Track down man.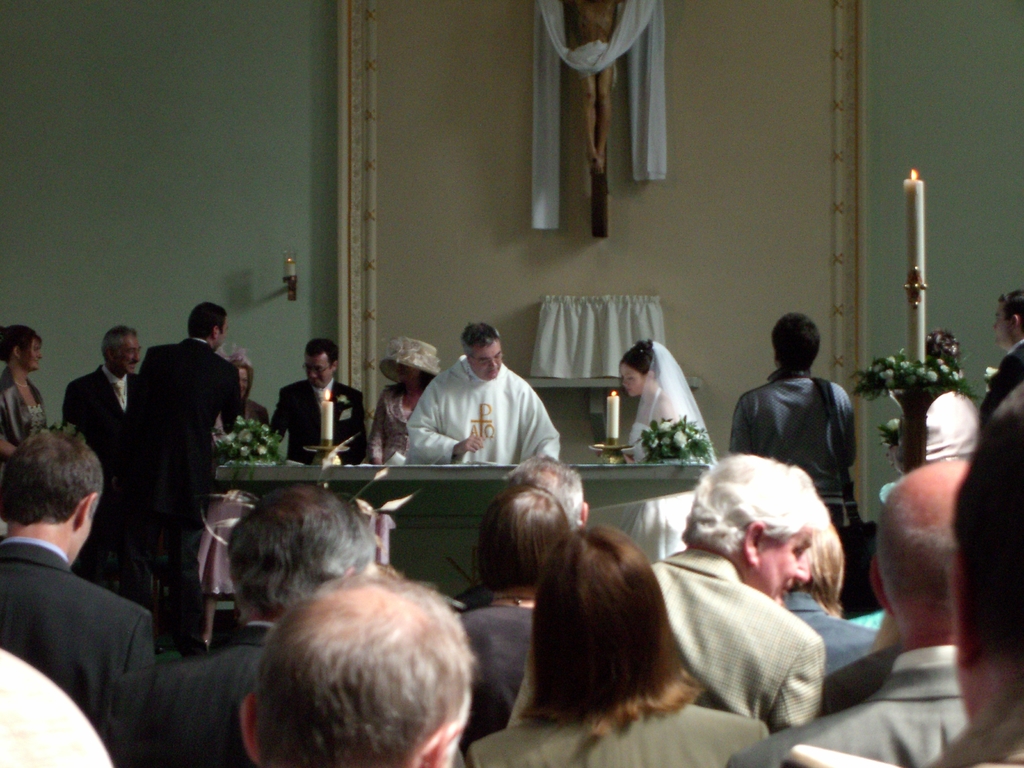
Tracked to select_region(726, 310, 854, 529).
